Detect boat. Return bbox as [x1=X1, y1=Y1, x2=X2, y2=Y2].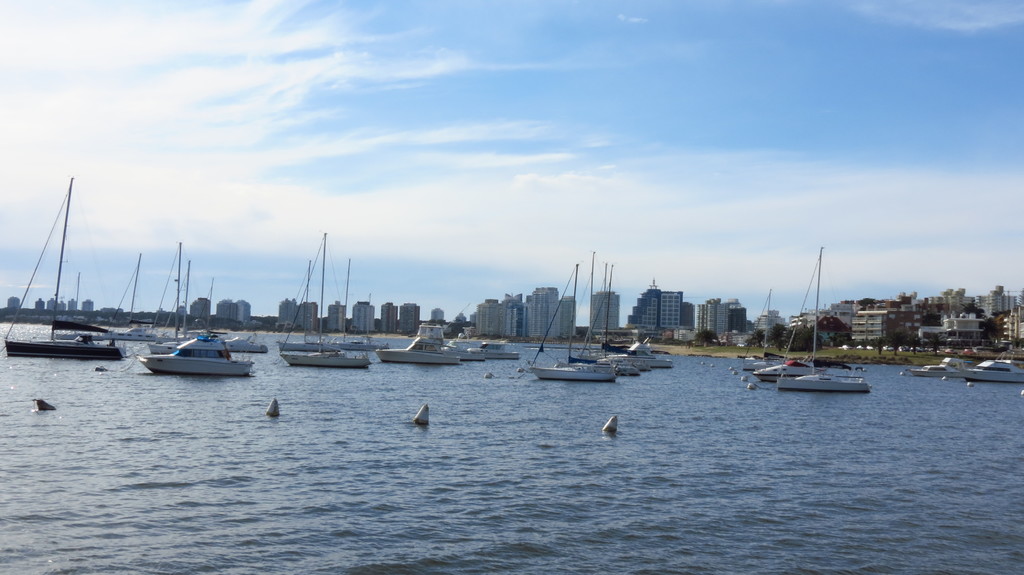
[x1=524, y1=261, x2=627, y2=382].
